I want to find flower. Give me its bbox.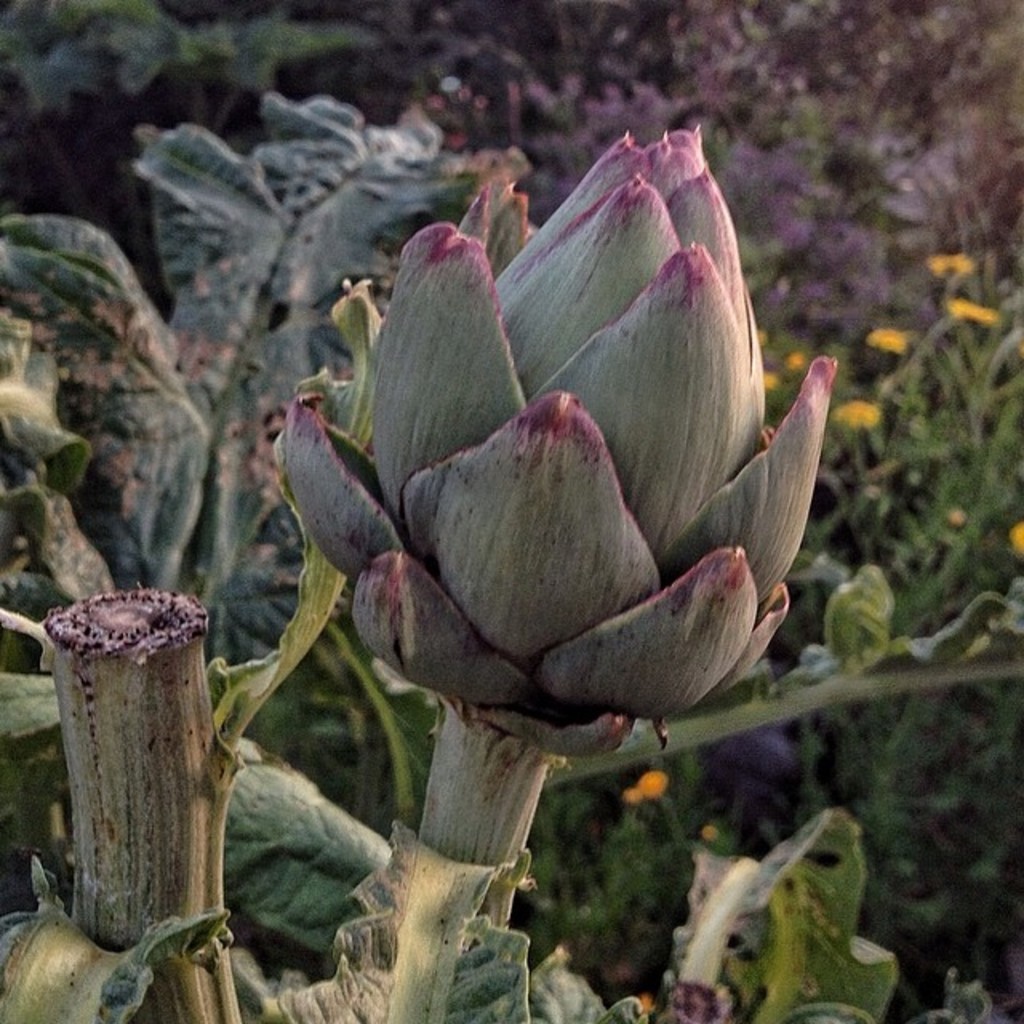
[266, 133, 853, 757].
